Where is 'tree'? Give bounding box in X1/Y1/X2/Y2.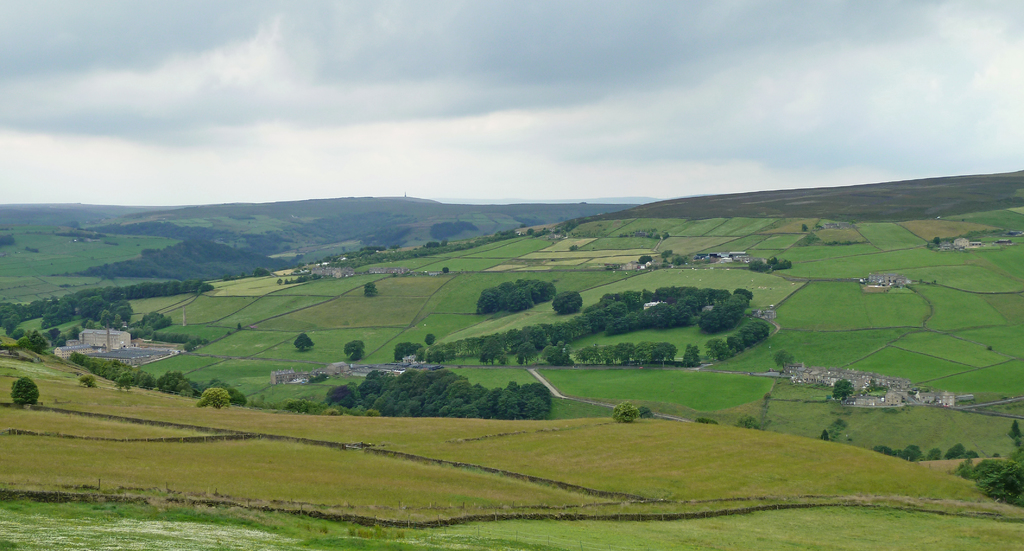
831/379/860/403.
